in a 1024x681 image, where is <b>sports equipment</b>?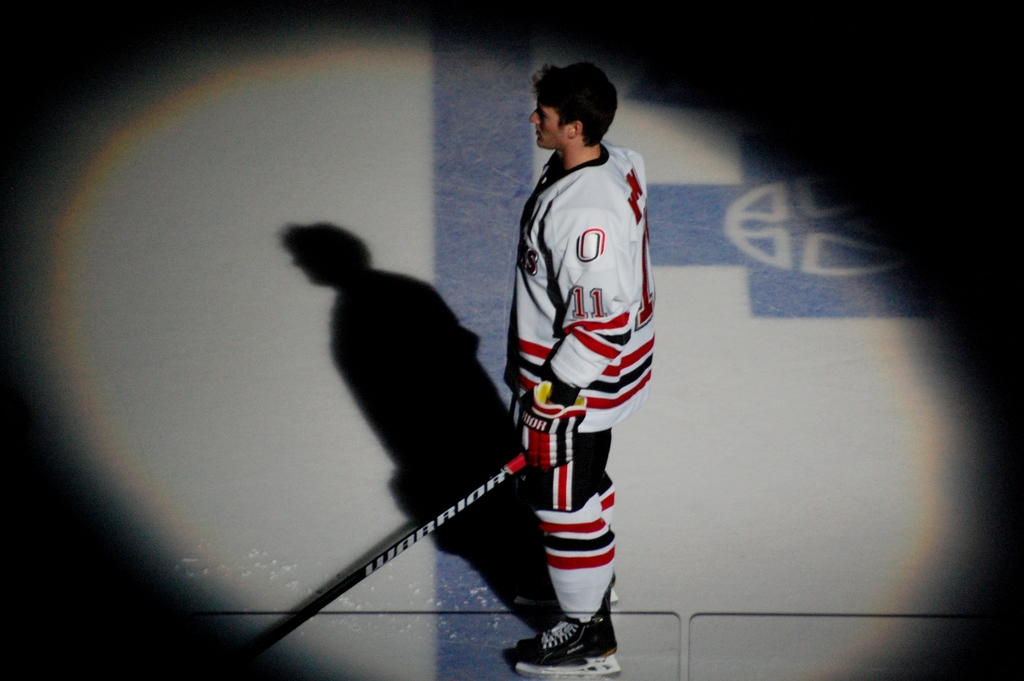
(516,611,623,677).
